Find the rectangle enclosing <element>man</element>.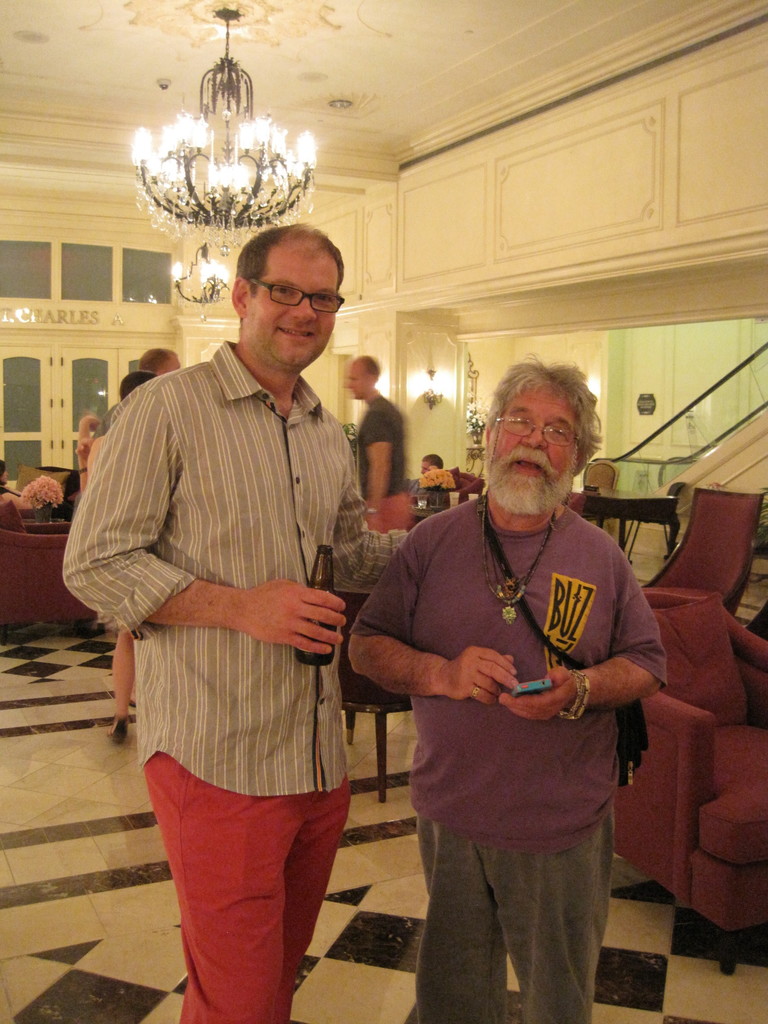
box=[345, 352, 663, 1023].
